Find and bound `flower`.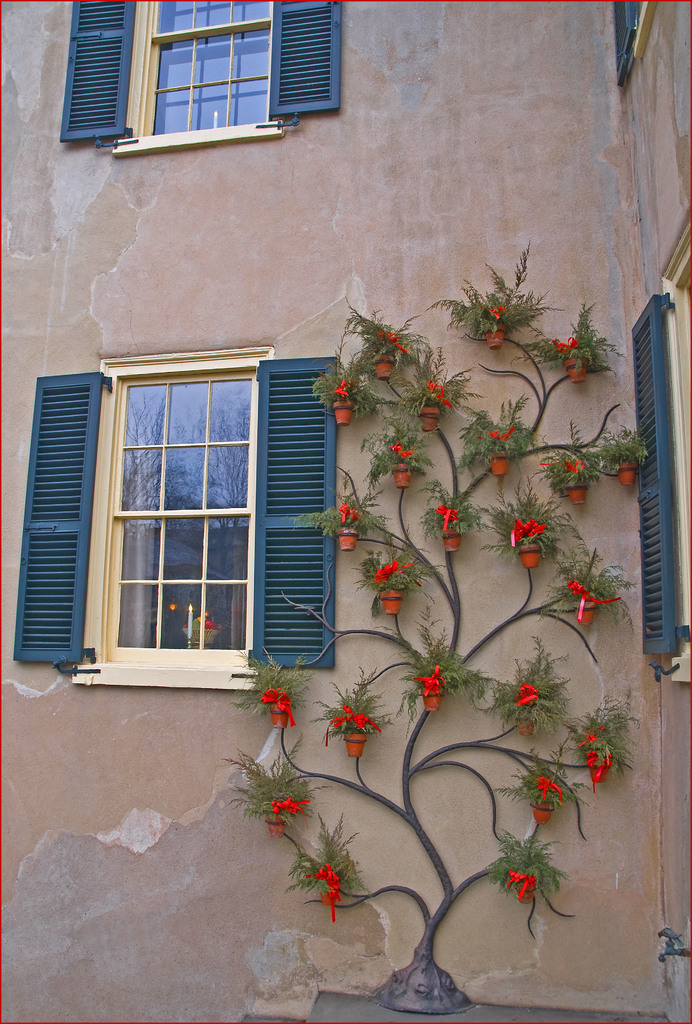
Bound: (x1=504, y1=519, x2=546, y2=550).
